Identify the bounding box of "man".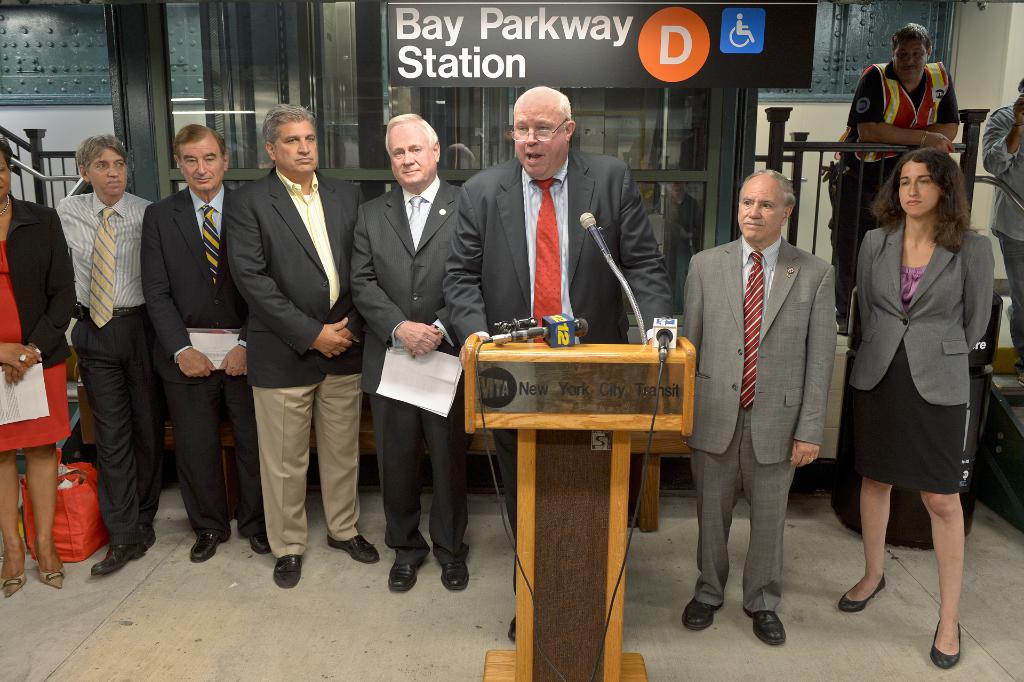
BBox(207, 94, 365, 573).
